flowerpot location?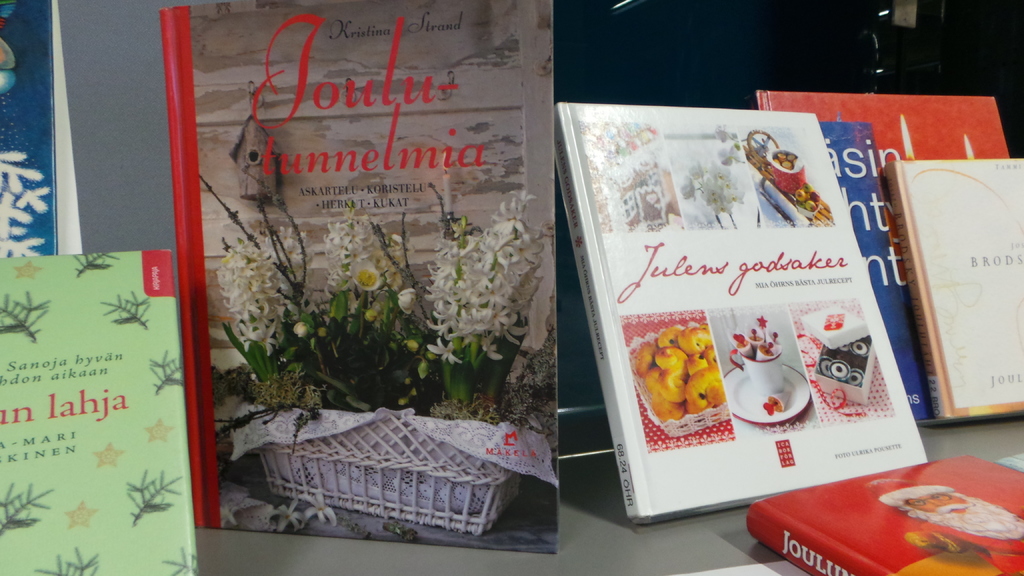
box(232, 400, 557, 534)
